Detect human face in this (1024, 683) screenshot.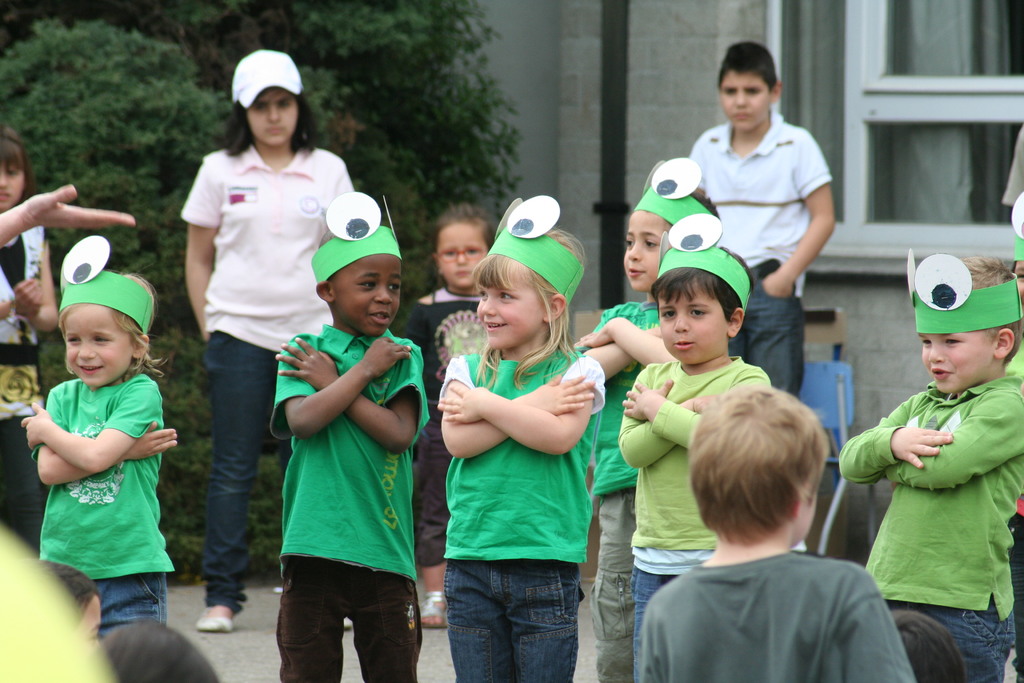
Detection: BBox(1010, 258, 1023, 308).
